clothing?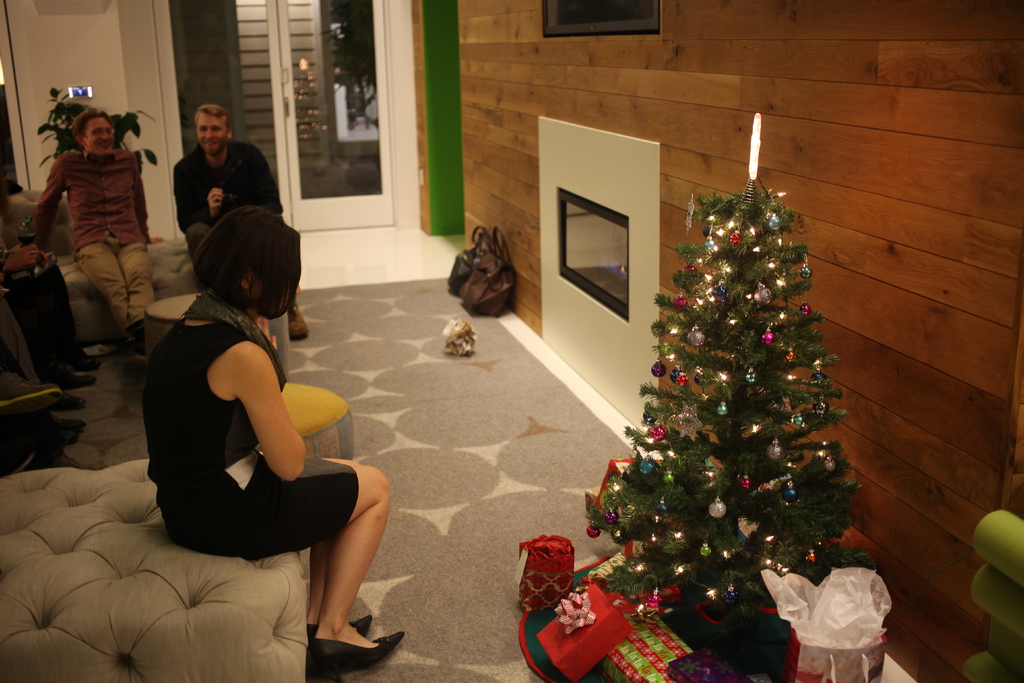
locate(142, 249, 328, 598)
